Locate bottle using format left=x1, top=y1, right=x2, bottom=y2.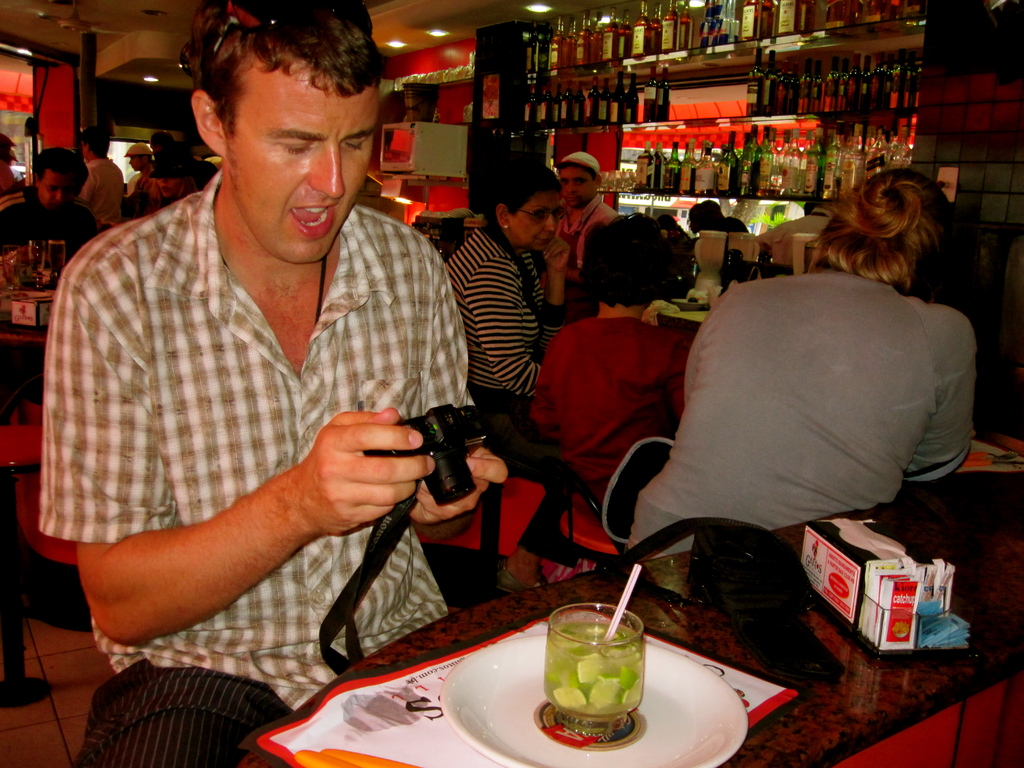
left=740, top=0, right=781, bottom=44.
